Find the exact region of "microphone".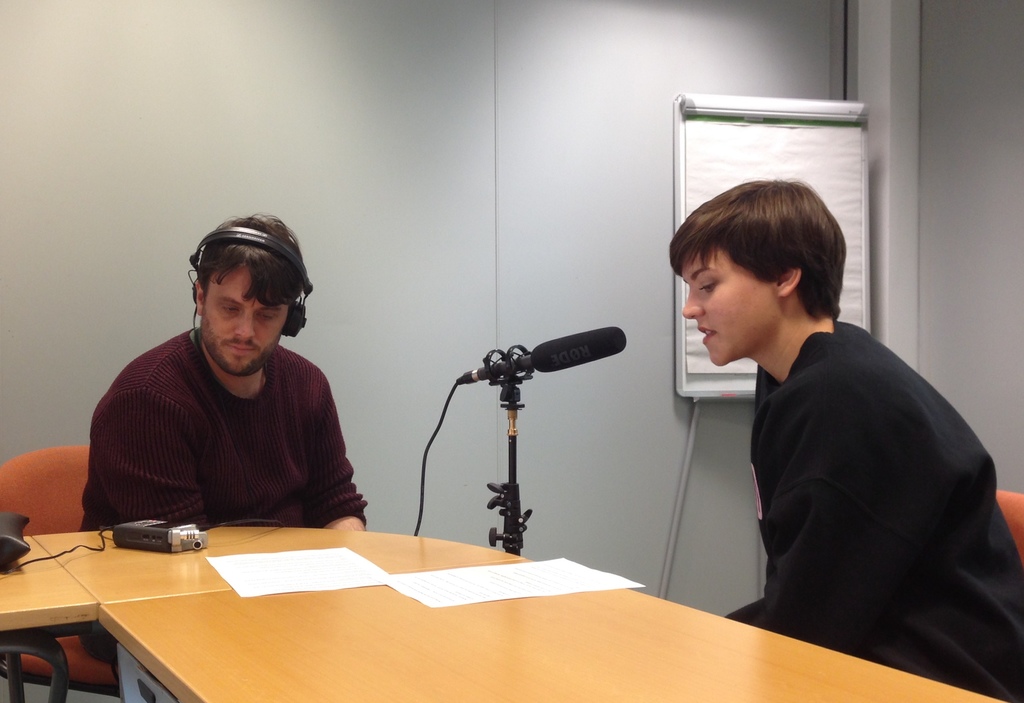
Exact region: Rect(485, 326, 635, 399).
